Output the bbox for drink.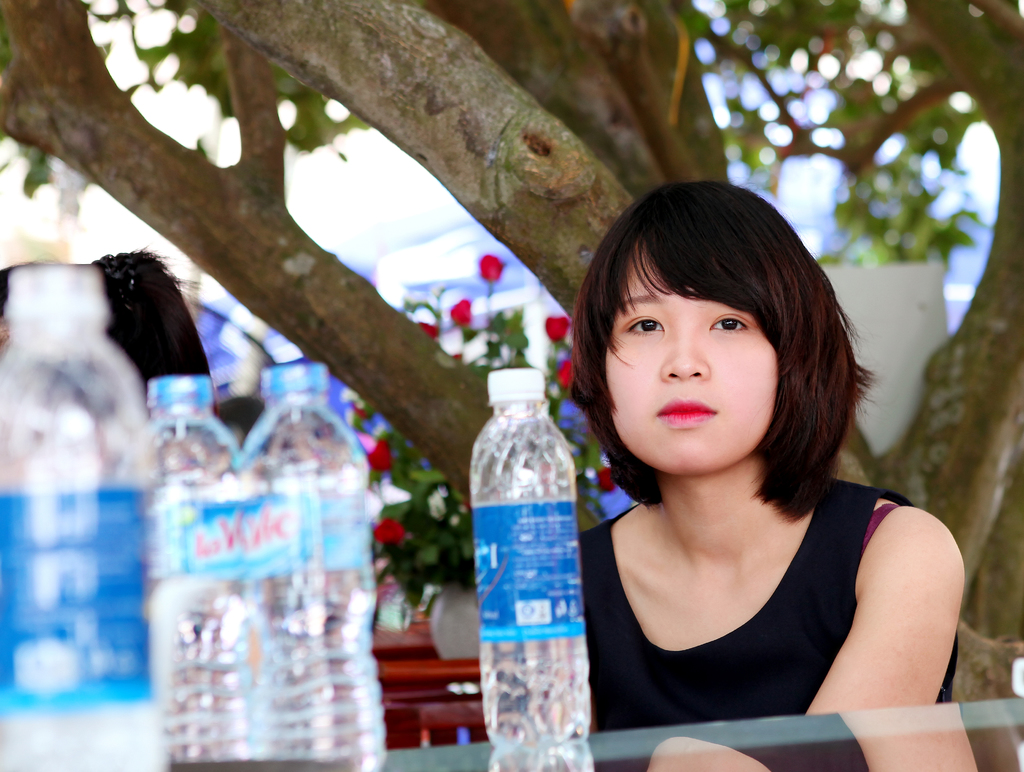
left=231, top=361, right=387, bottom=771.
